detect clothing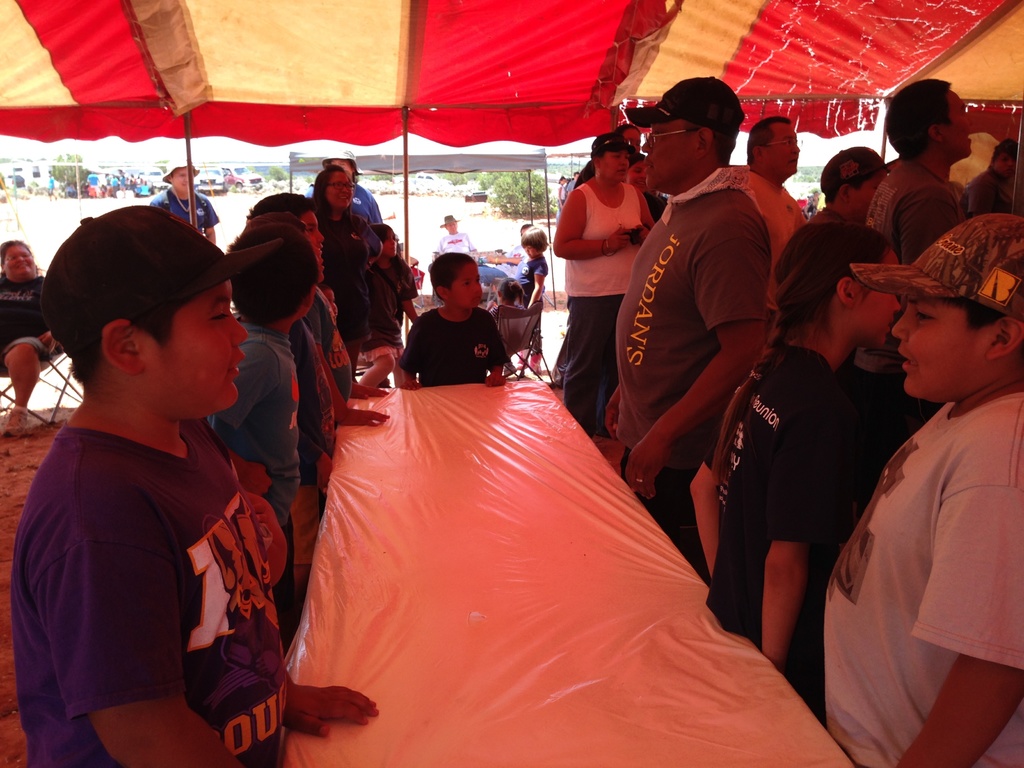
Rect(616, 177, 772, 580)
